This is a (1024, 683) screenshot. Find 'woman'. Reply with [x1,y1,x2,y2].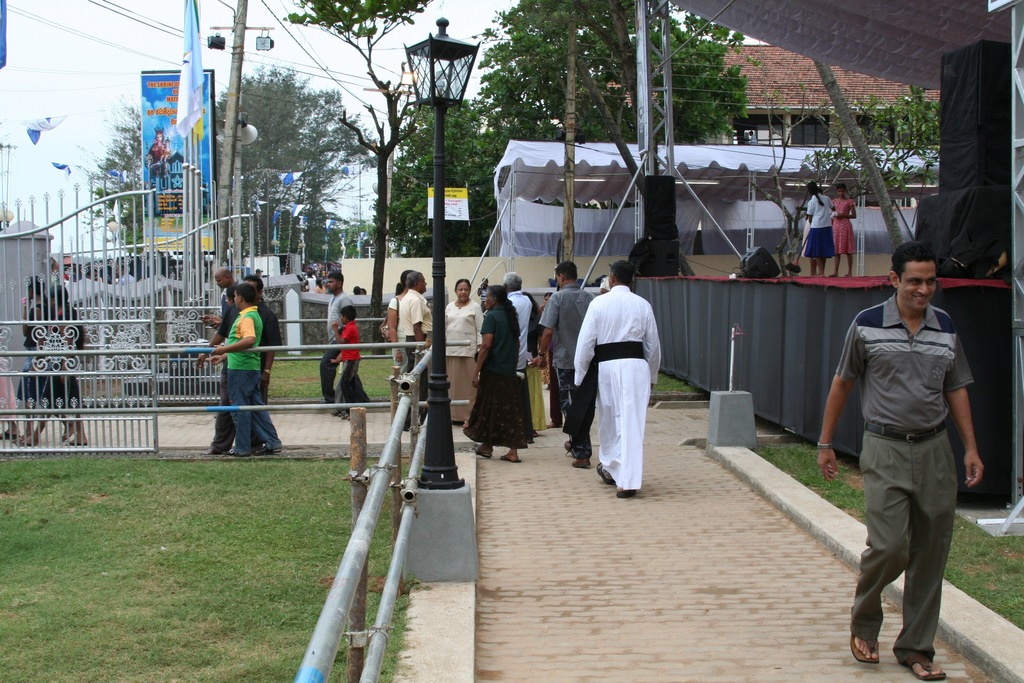
[440,278,482,425].
